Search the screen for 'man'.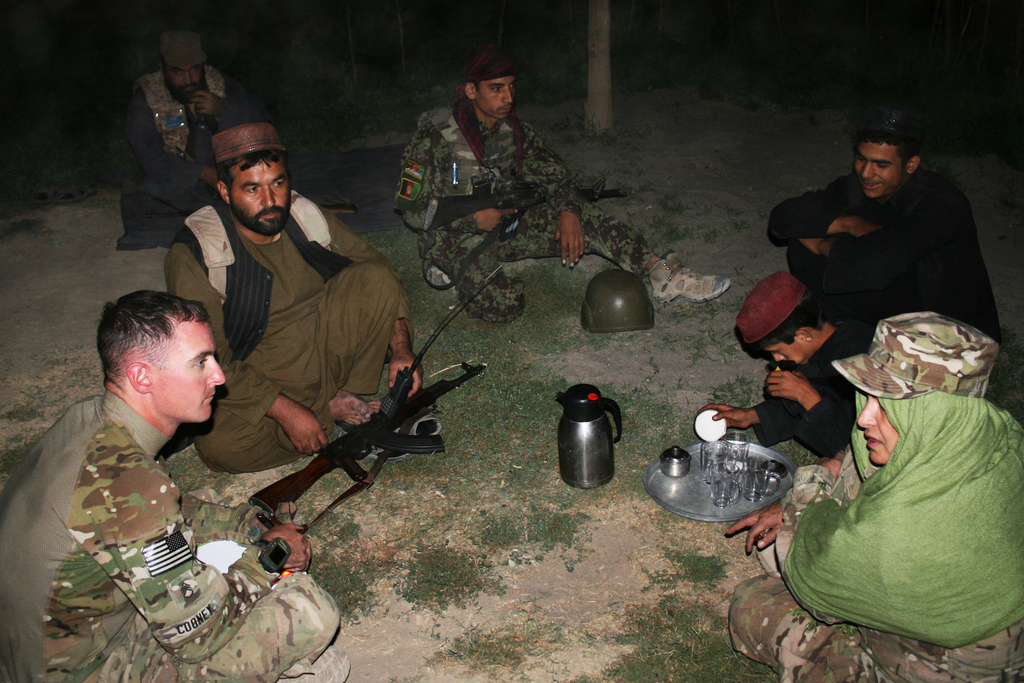
Found at x1=767 y1=108 x2=1002 y2=345.
